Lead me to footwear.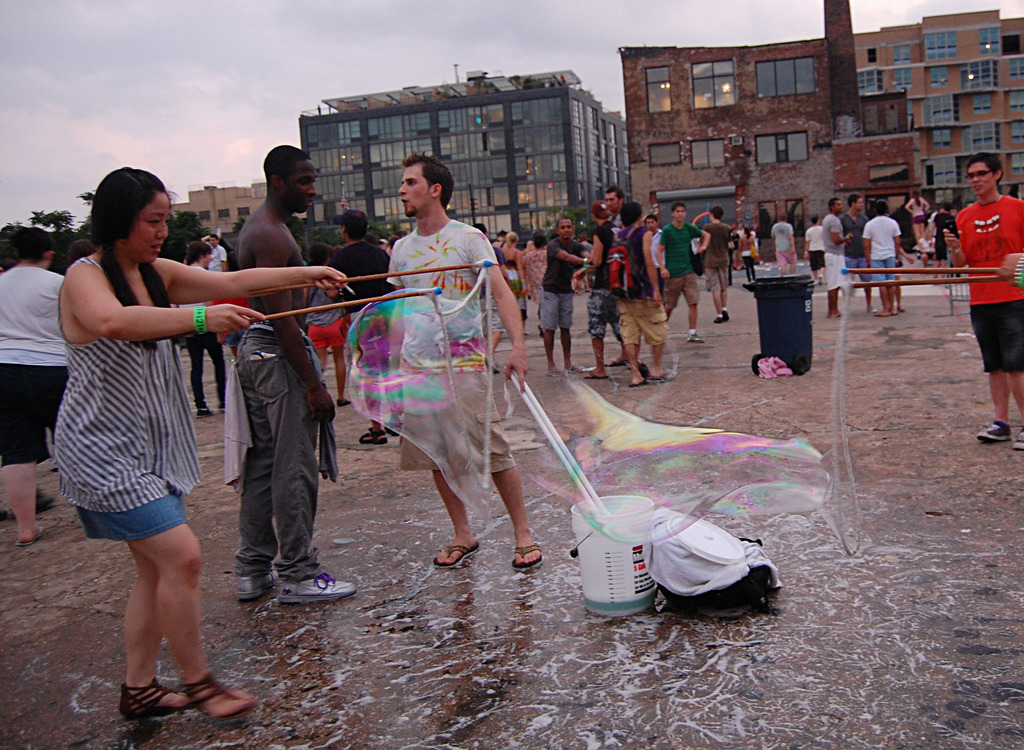
Lead to {"x1": 273, "y1": 582, "x2": 356, "y2": 598}.
